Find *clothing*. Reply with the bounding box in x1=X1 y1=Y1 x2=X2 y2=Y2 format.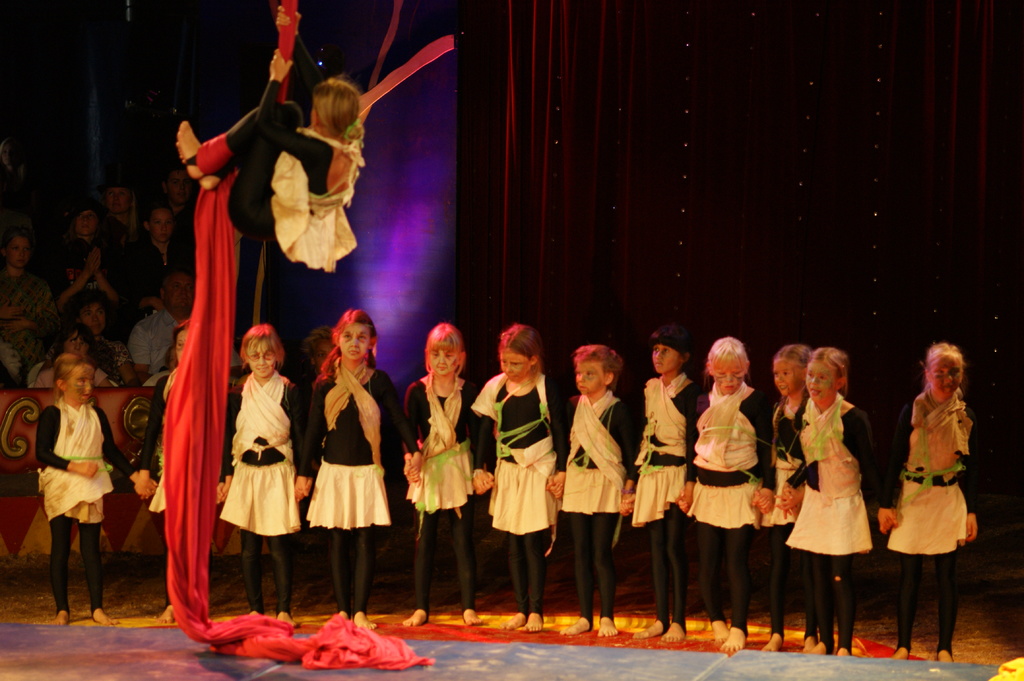
x1=32 y1=395 x2=115 y2=610.
